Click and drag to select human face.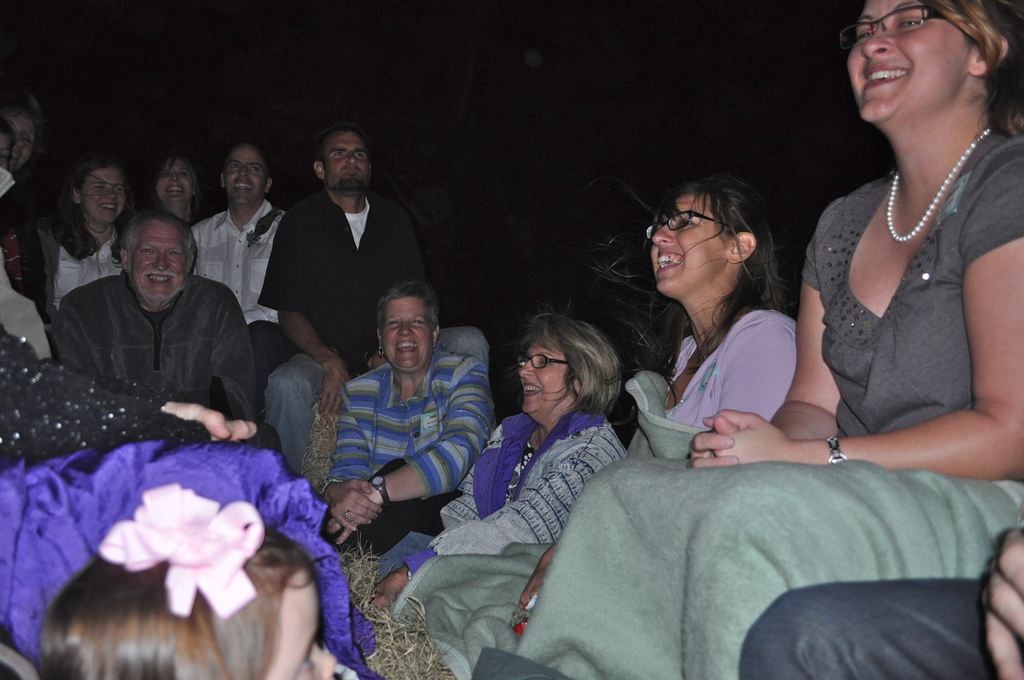
Selection: Rect(260, 567, 337, 679).
